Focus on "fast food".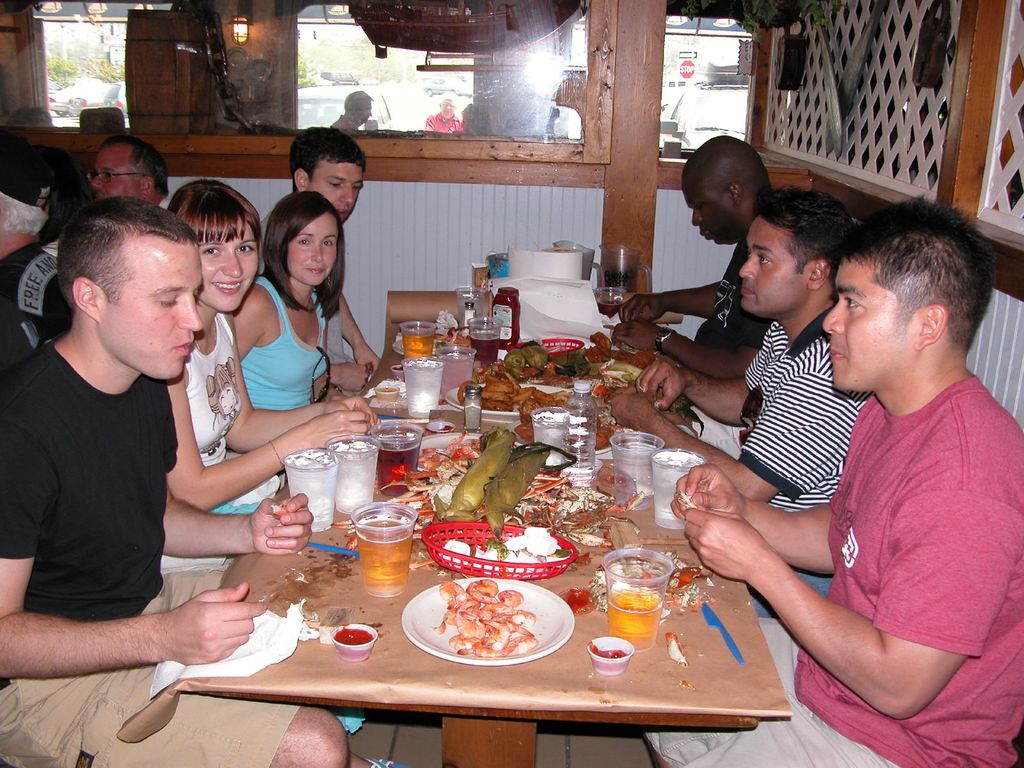
Focused at <region>515, 401, 620, 452</region>.
